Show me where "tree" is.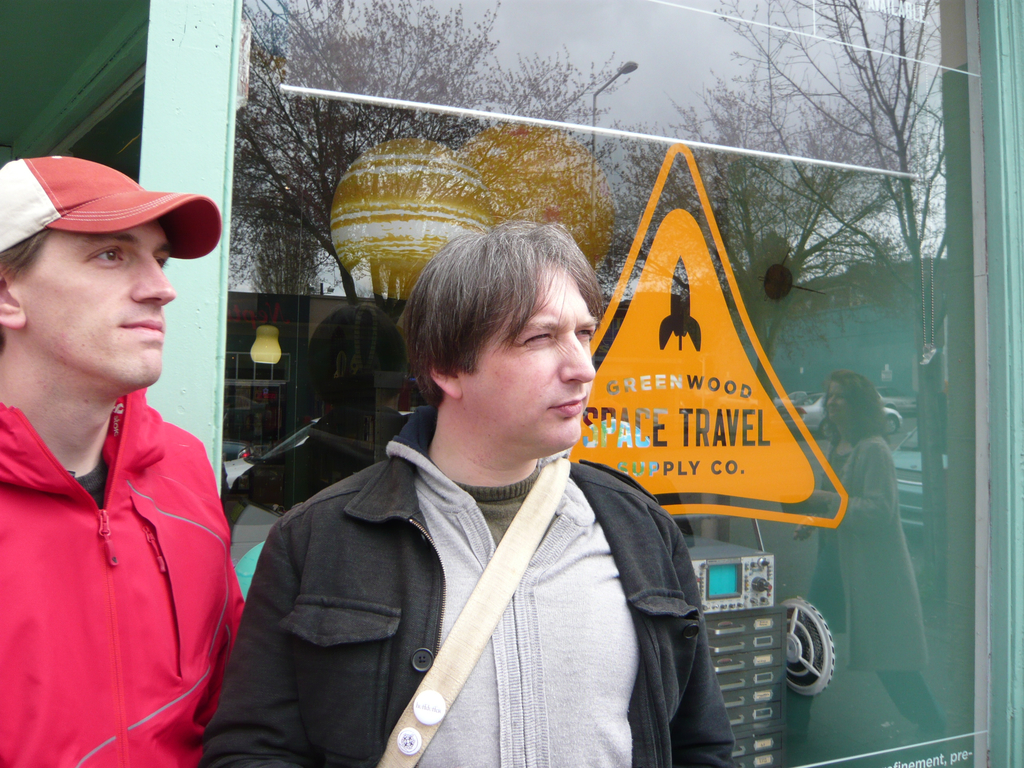
"tree" is at x1=234, y1=0, x2=495, y2=299.
